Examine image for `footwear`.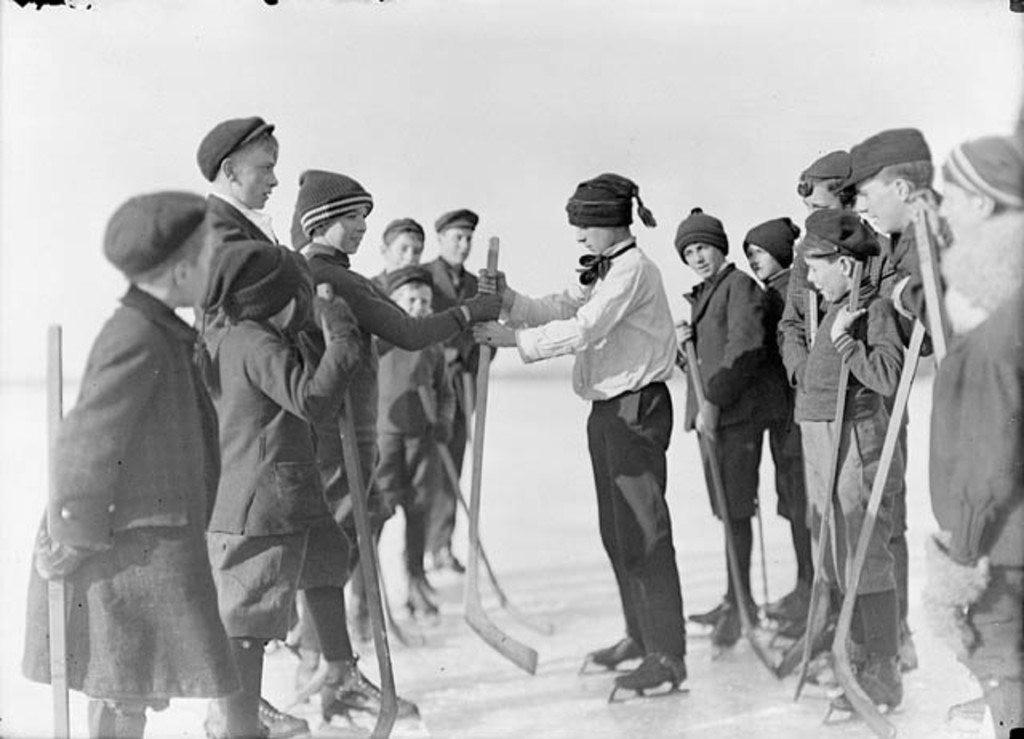
Examination result: bbox(618, 656, 683, 691).
